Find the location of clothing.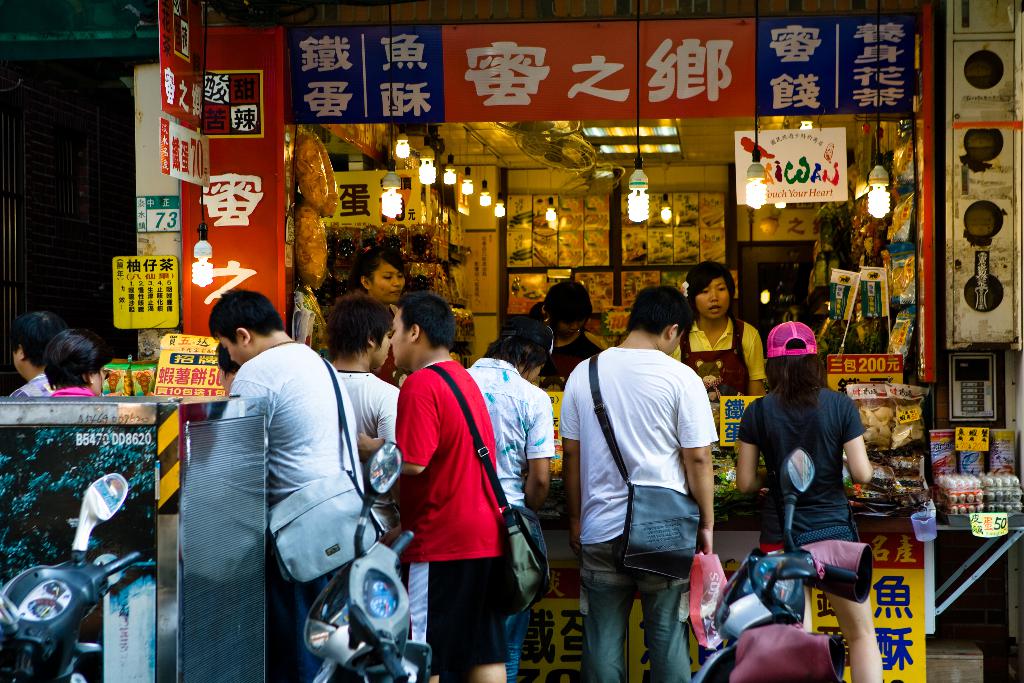
Location: 399, 336, 518, 641.
